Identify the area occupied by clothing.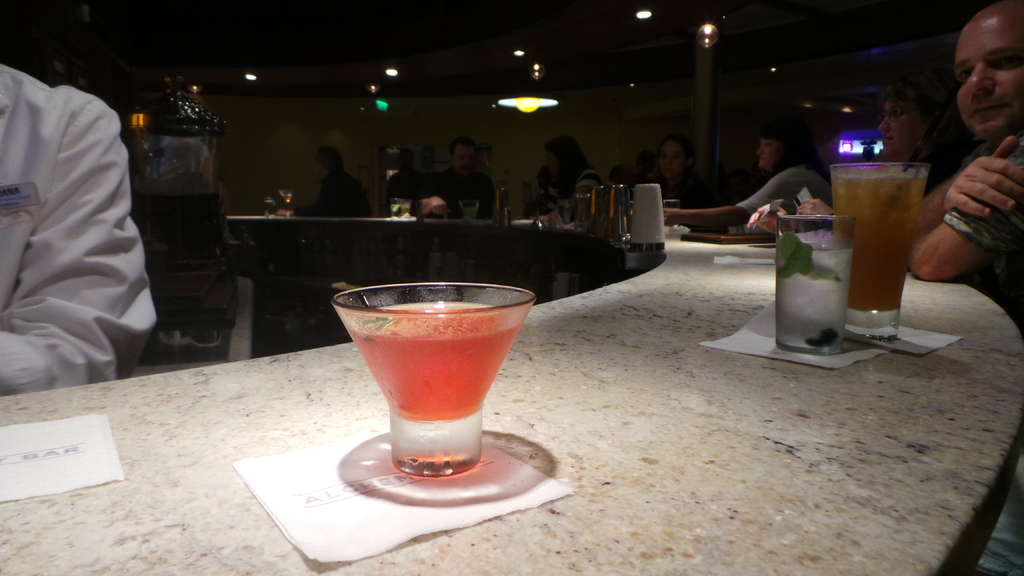
Area: (422,170,496,223).
